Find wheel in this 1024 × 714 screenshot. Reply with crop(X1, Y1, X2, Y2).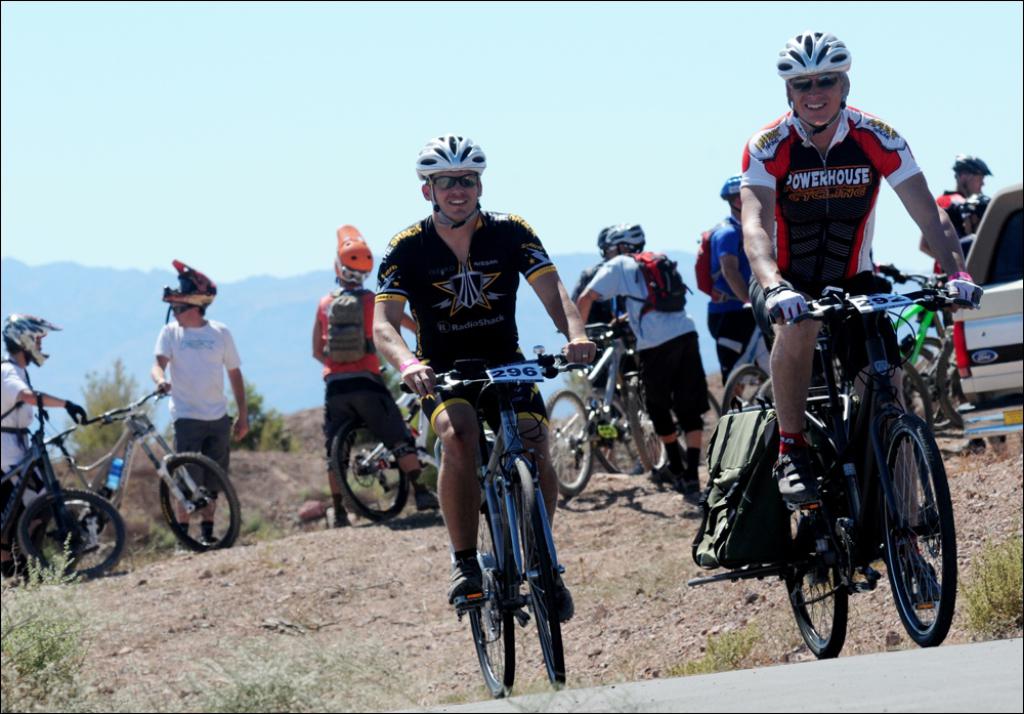
crop(663, 380, 725, 461).
